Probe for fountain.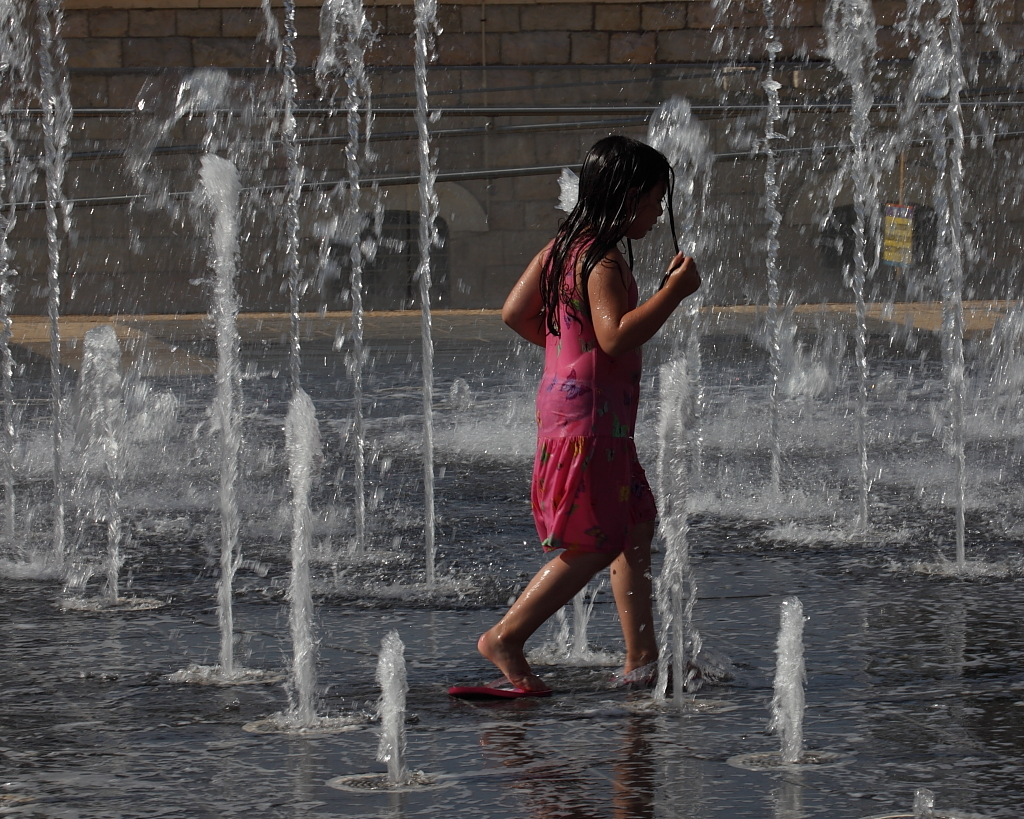
Probe result: 0:0:1023:628.
